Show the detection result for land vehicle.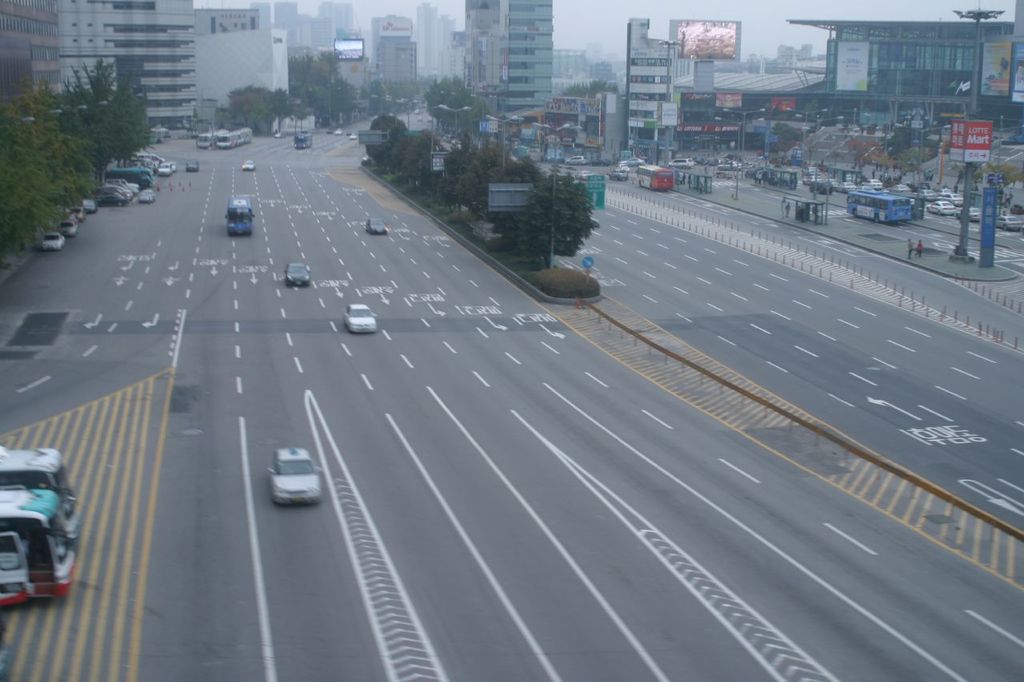
rect(166, 158, 178, 175).
